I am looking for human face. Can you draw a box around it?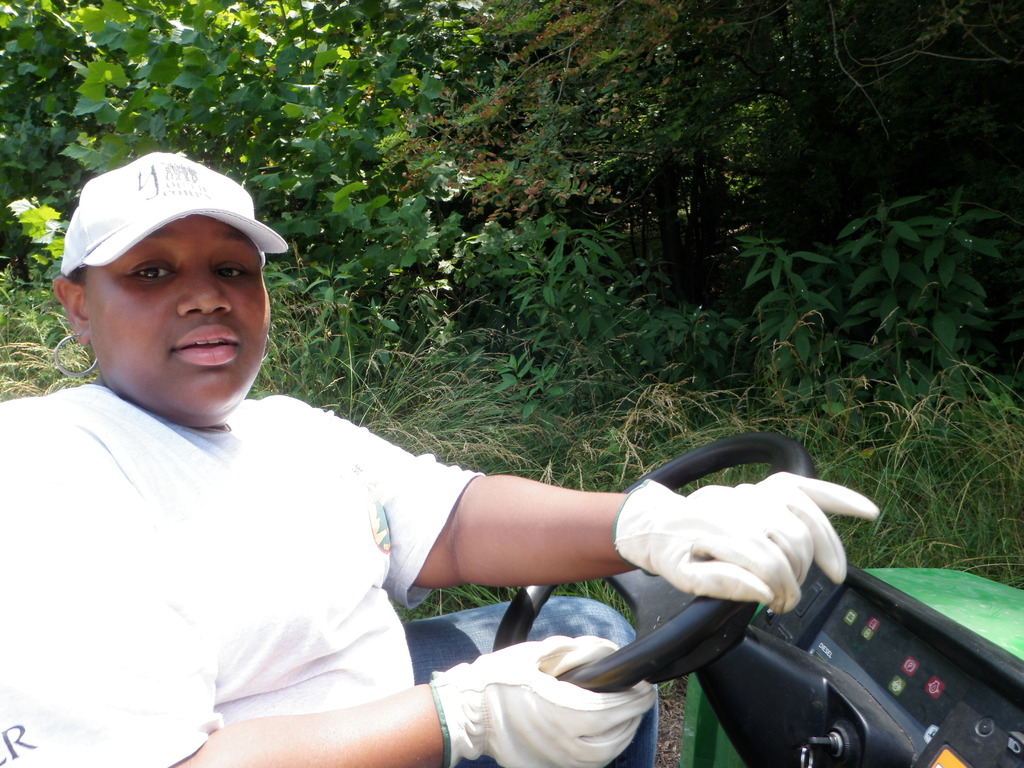
Sure, the bounding box is 86:214:273:419.
